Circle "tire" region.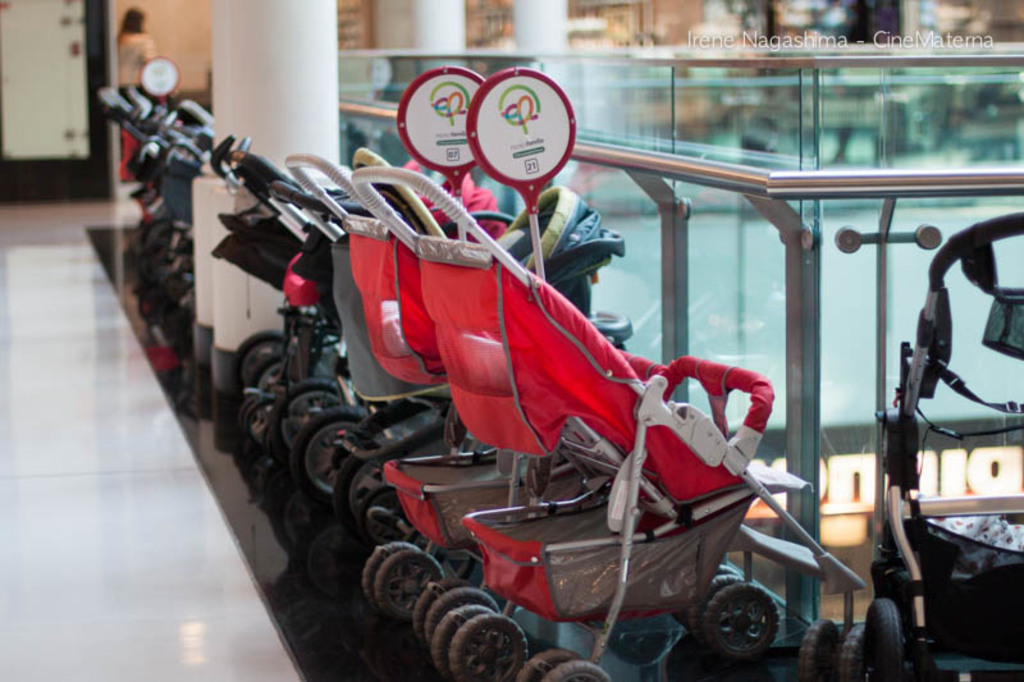
Region: 411:577:474:644.
